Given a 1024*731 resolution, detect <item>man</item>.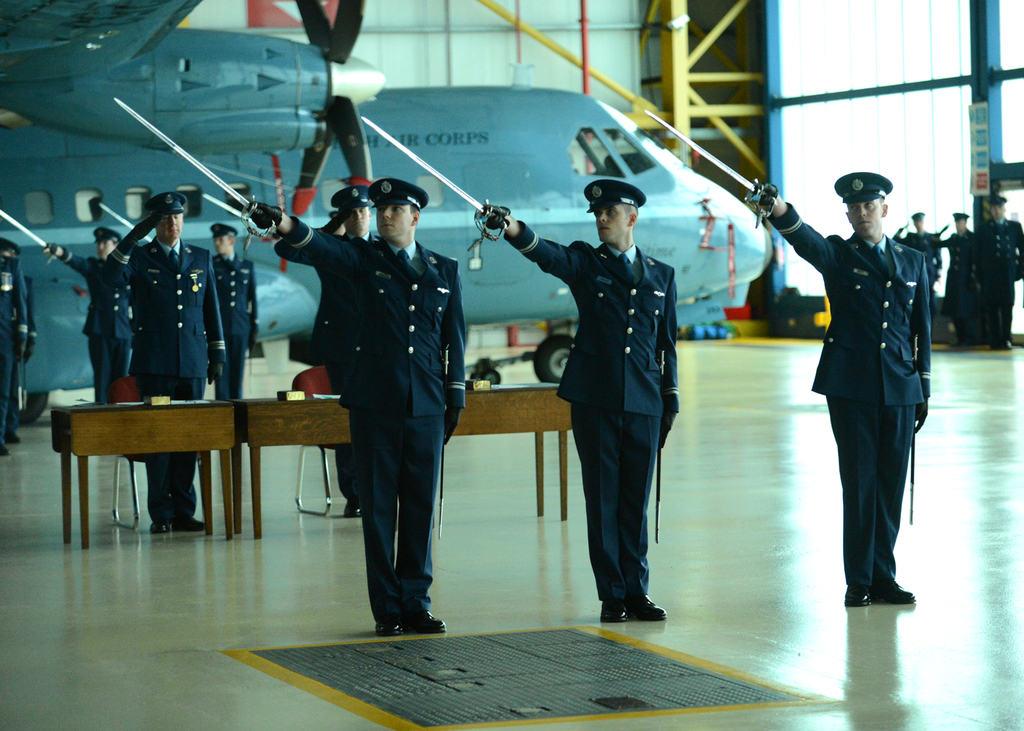
(left=938, top=210, right=971, bottom=349).
